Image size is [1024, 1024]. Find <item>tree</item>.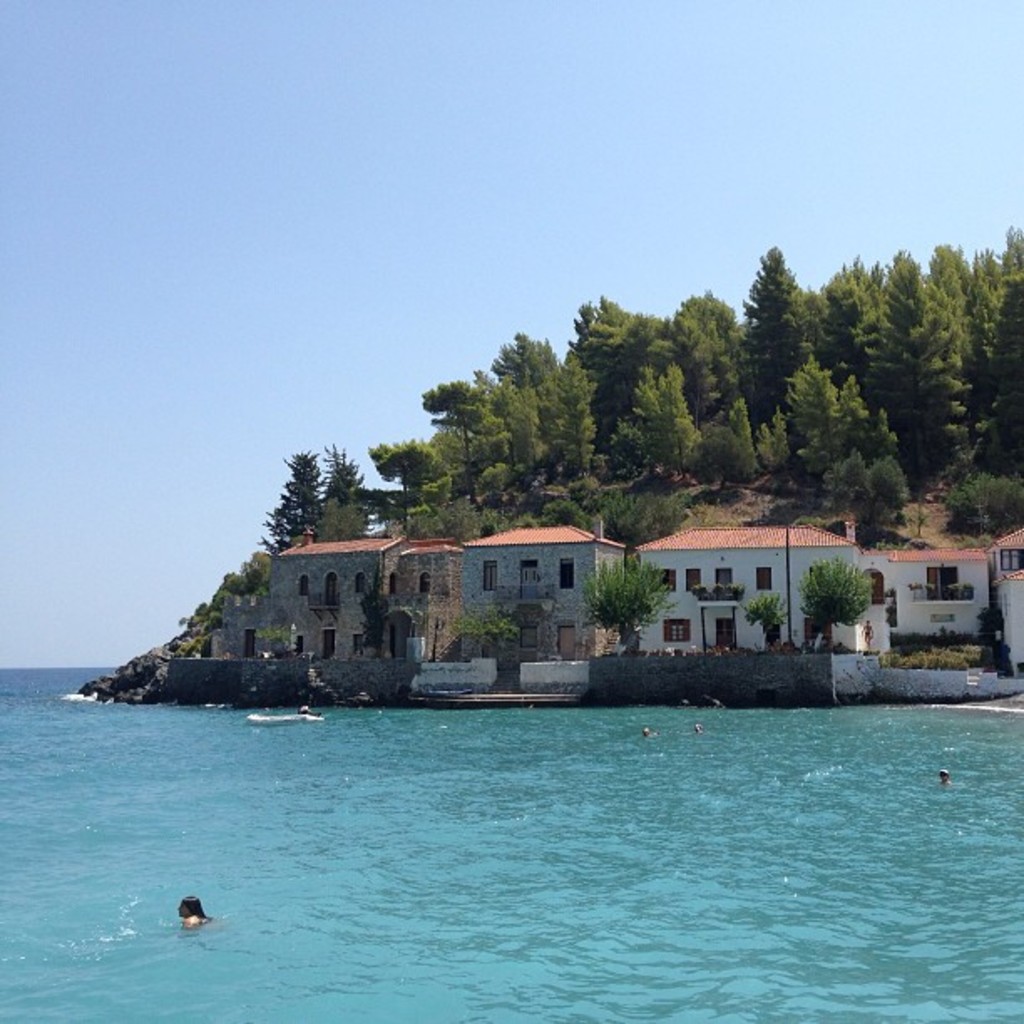
(801, 268, 862, 376).
